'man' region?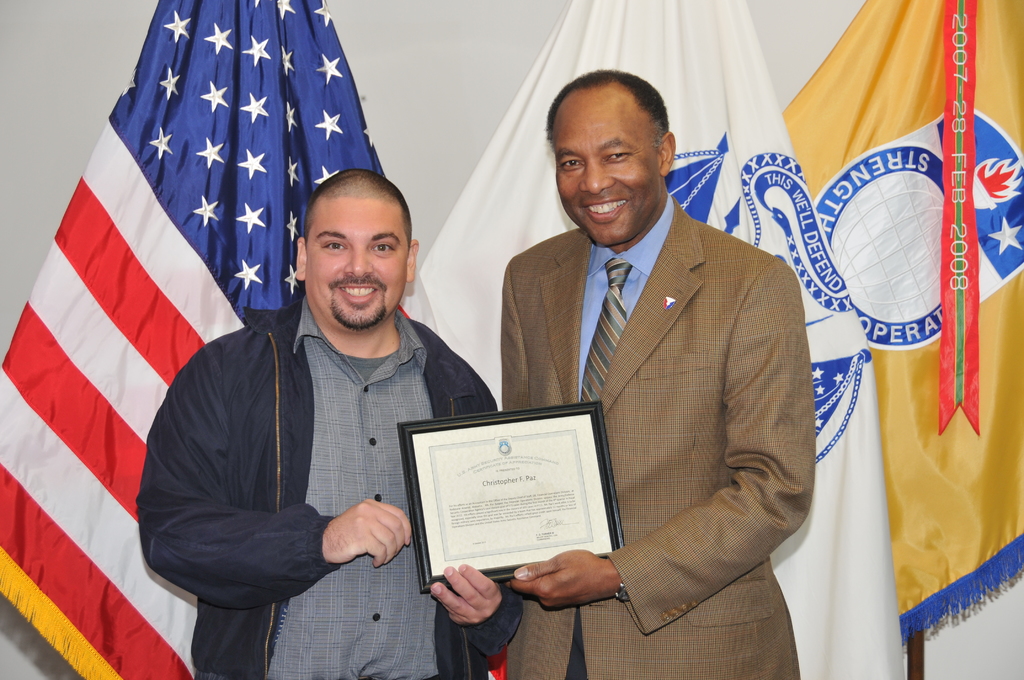
500 66 822 679
